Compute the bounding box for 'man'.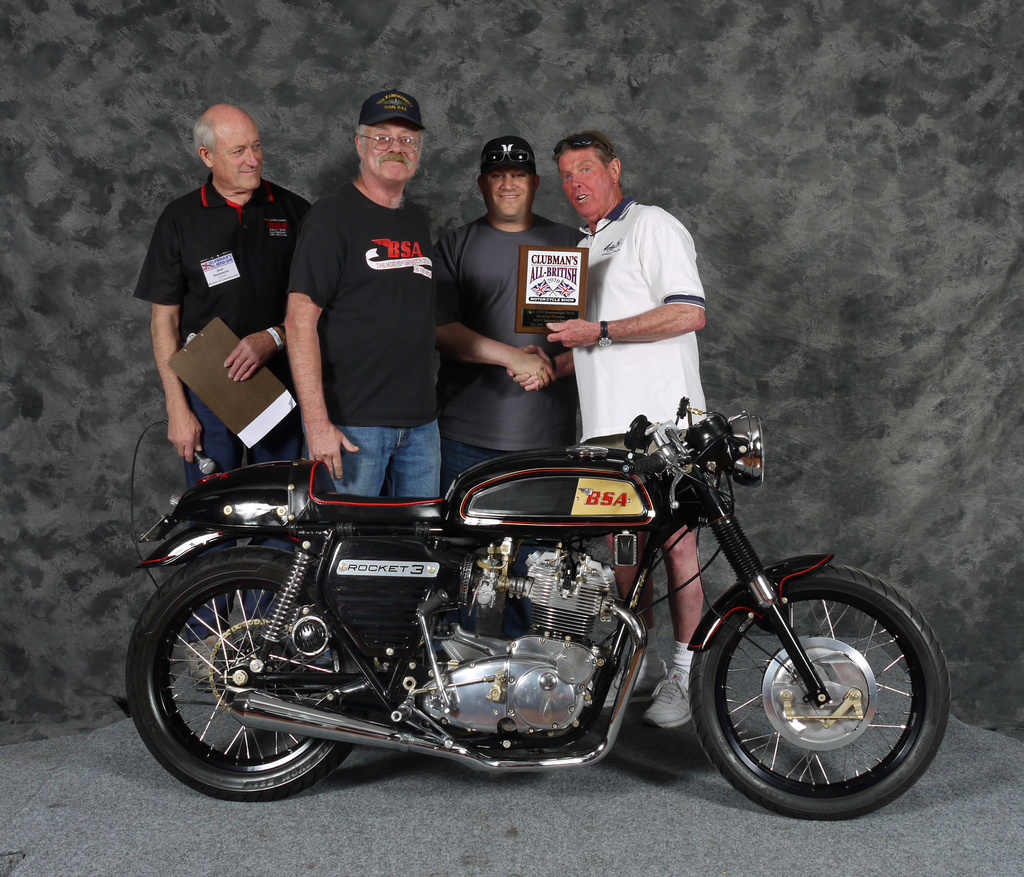
locate(282, 107, 461, 494).
